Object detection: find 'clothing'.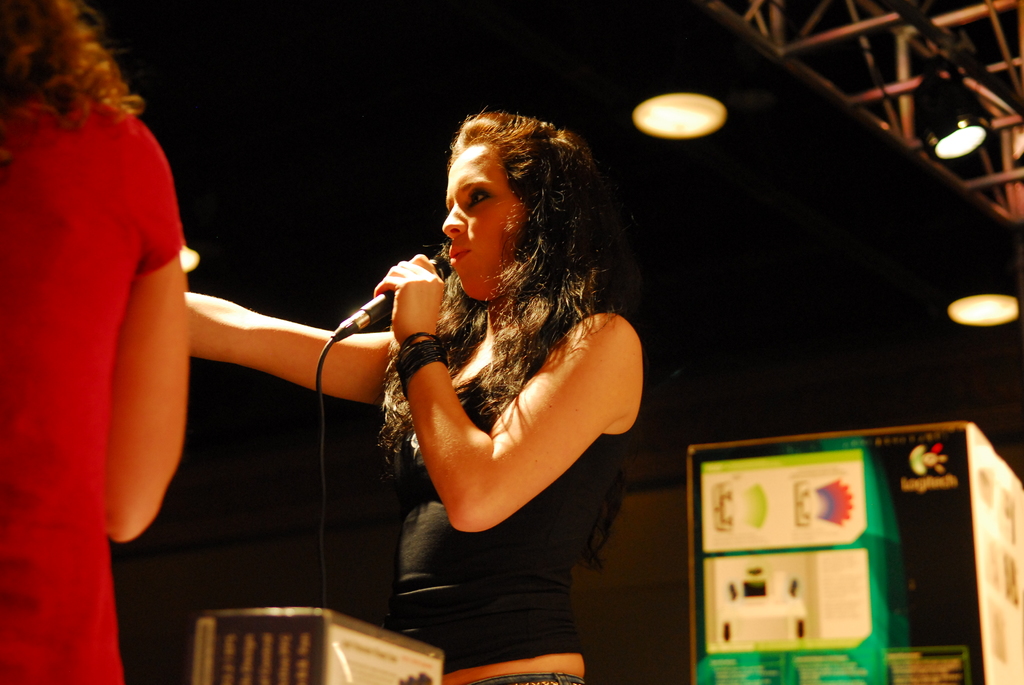
[374,302,634,684].
